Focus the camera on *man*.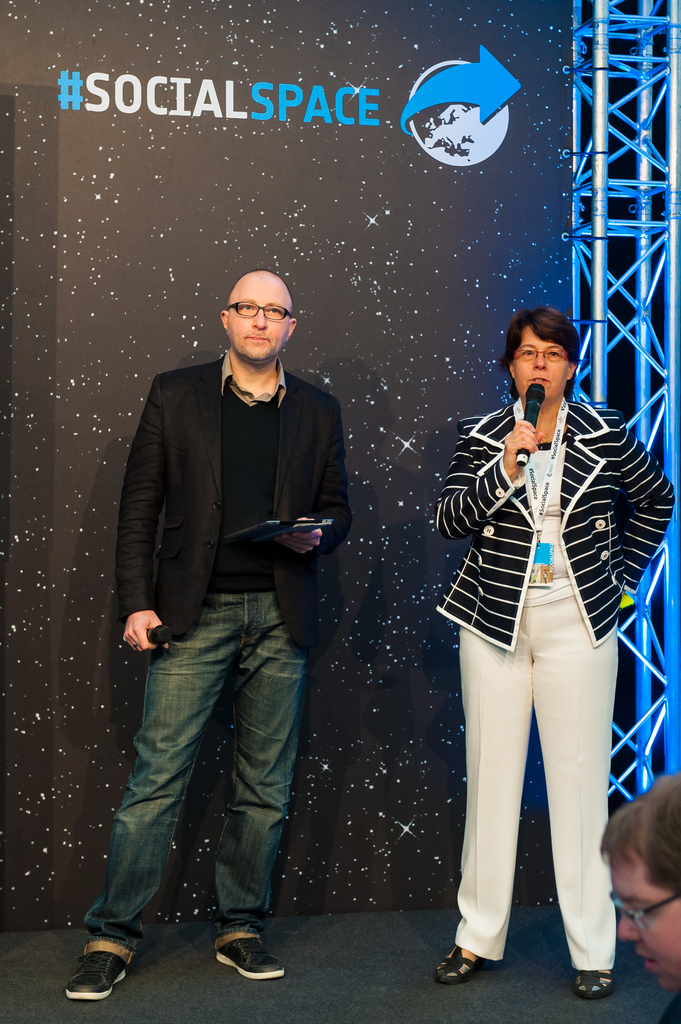
Focus region: [left=104, top=278, right=371, bottom=954].
